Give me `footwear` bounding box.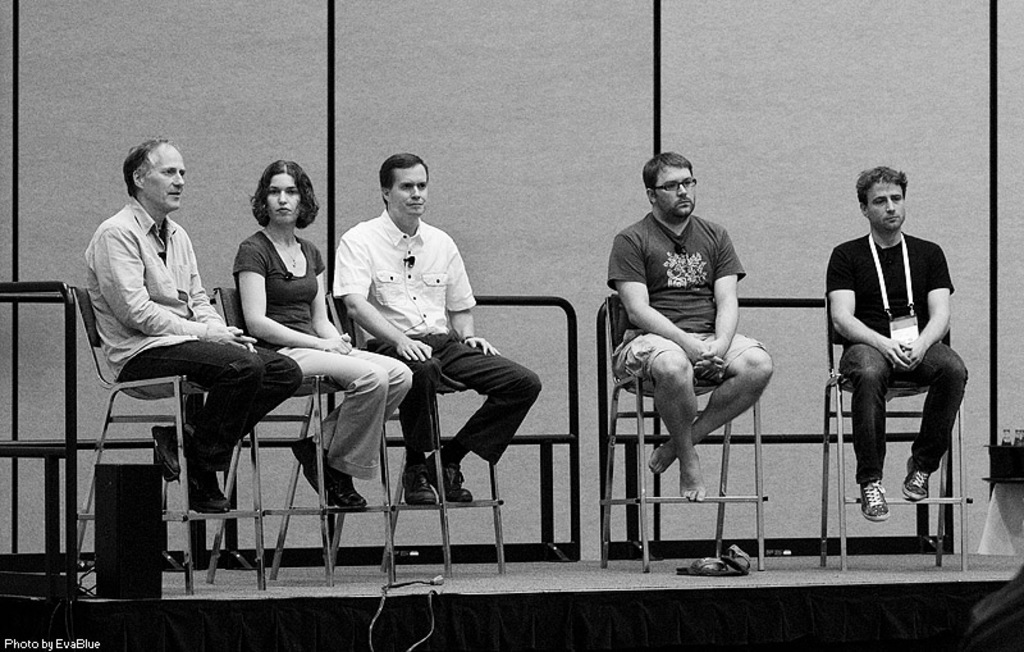
[left=155, top=424, right=187, bottom=485].
